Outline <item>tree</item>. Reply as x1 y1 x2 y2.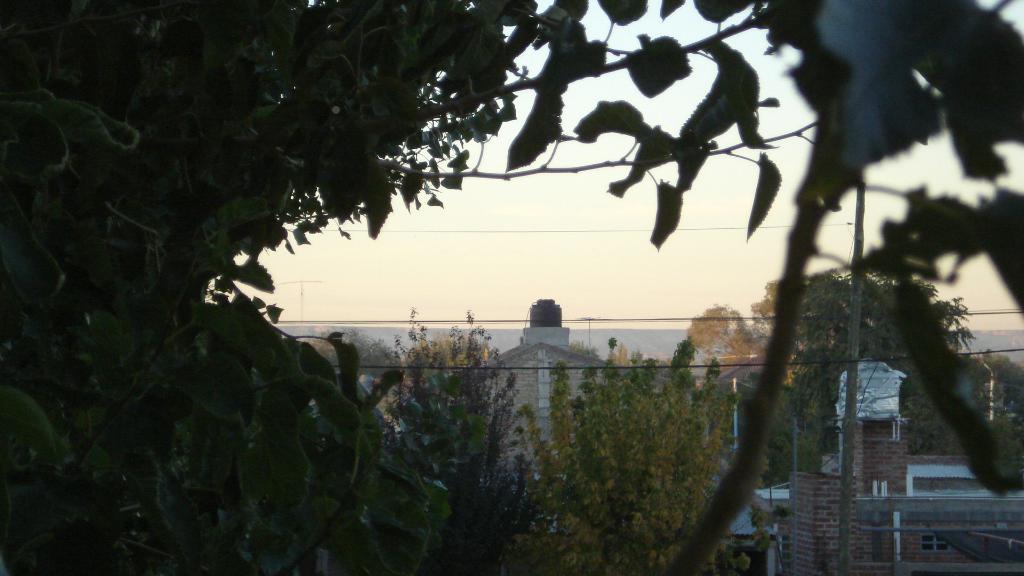
510 330 742 575.
